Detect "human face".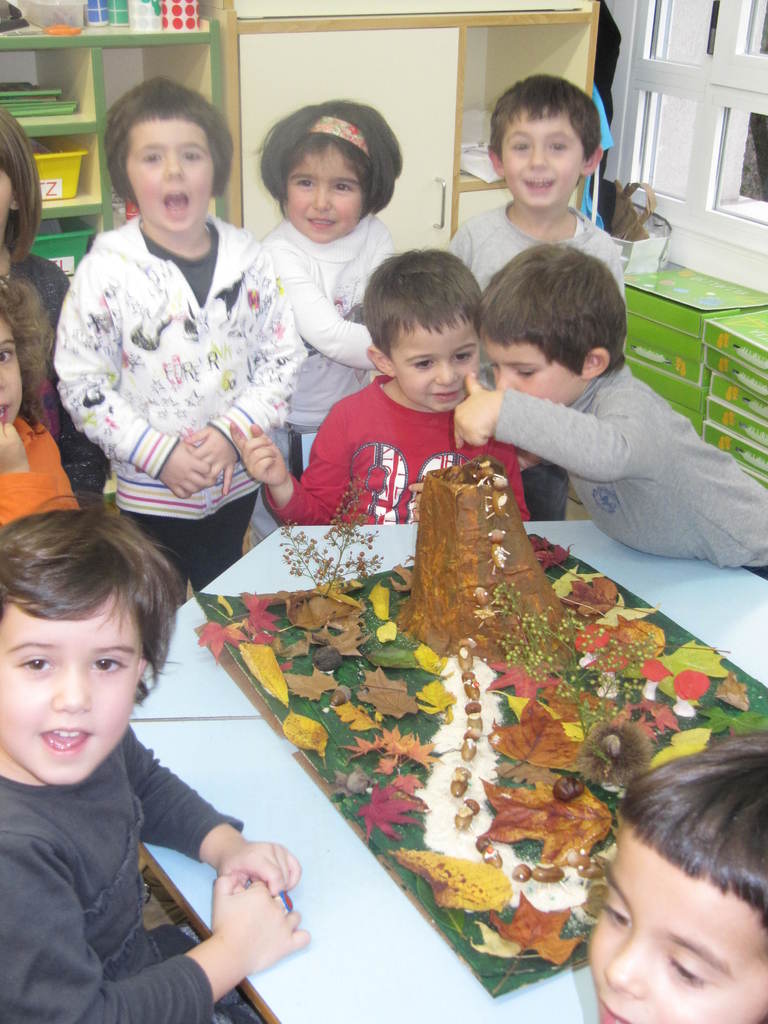
Detected at 475/333/578/398.
